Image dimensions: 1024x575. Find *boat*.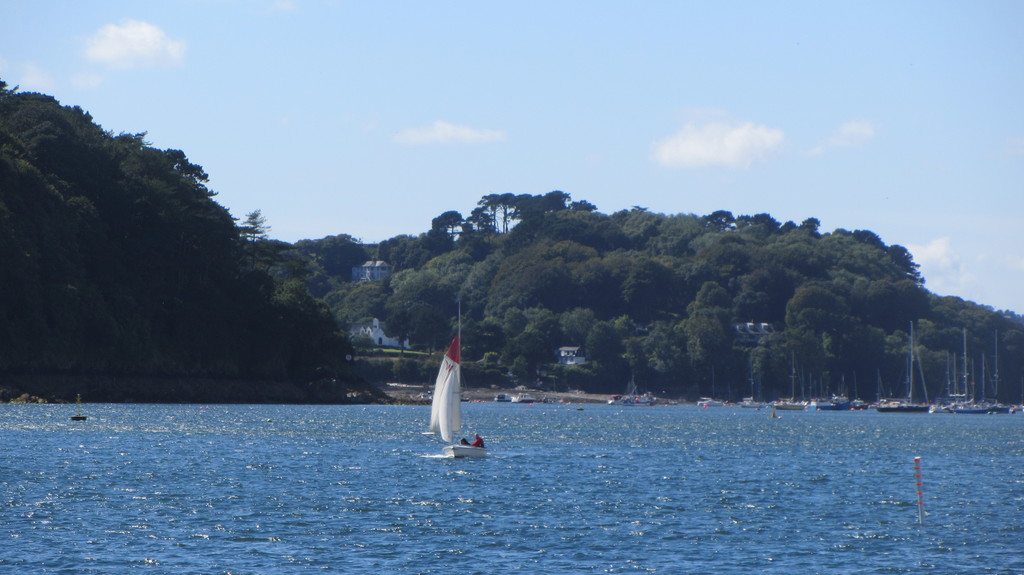
{"x1": 691, "y1": 389, "x2": 725, "y2": 409}.
